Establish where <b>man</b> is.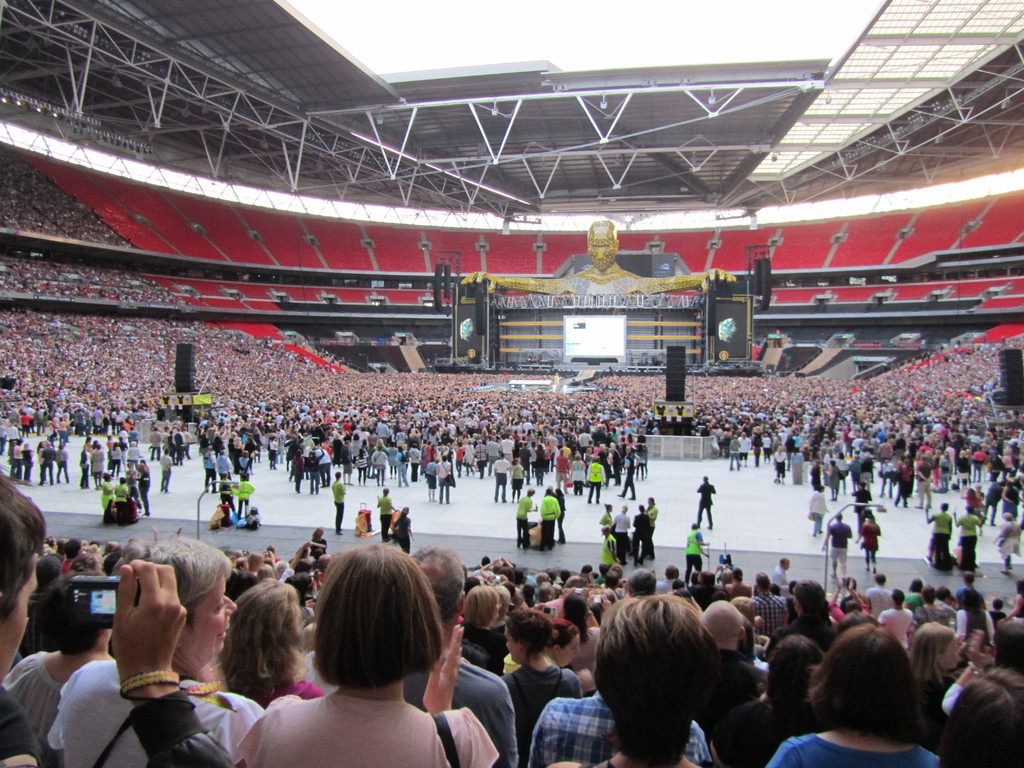
Established at [x1=613, y1=506, x2=630, y2=560].
